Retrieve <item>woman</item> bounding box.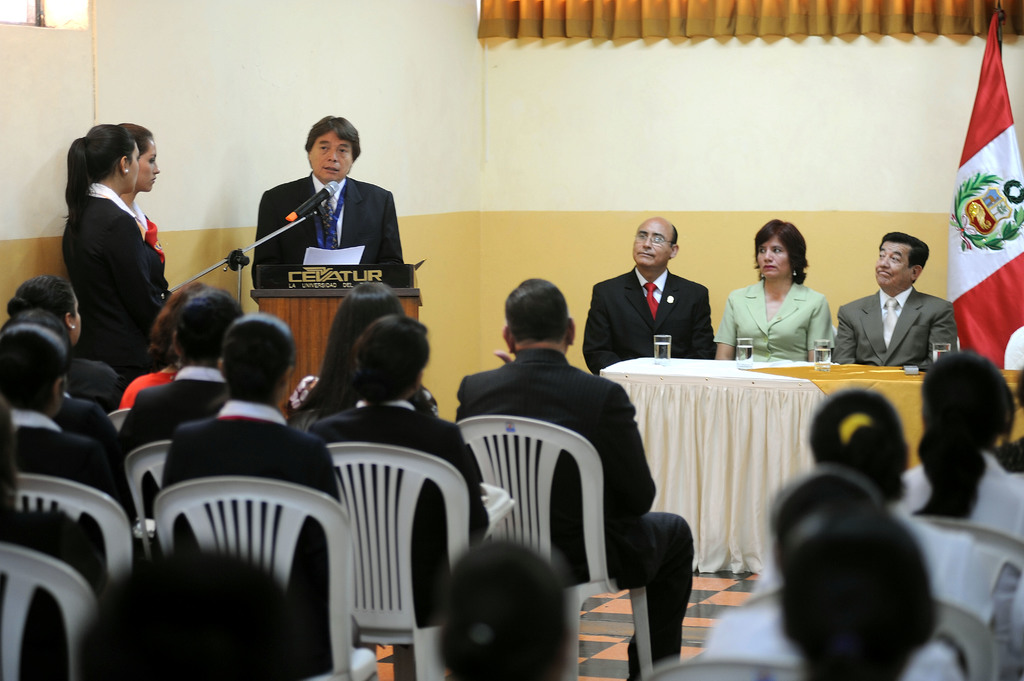
Bounding box: <region>116, 289, 232, 455</region>.
